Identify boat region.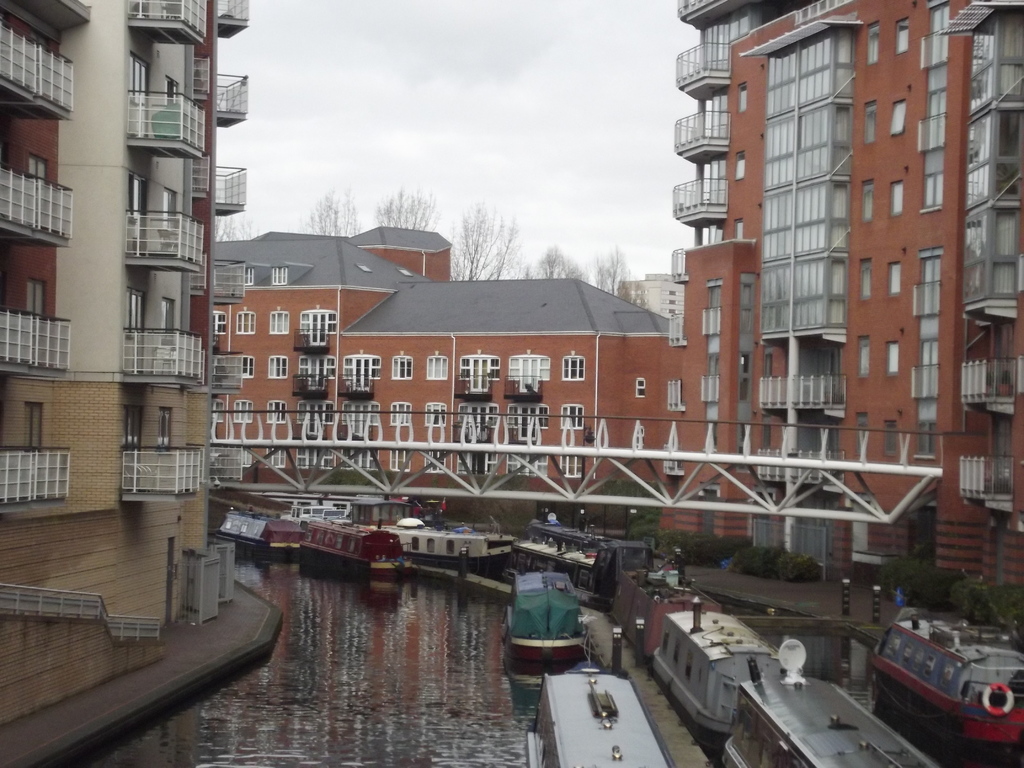
Region: select_region(715, 637, 936, 762).
